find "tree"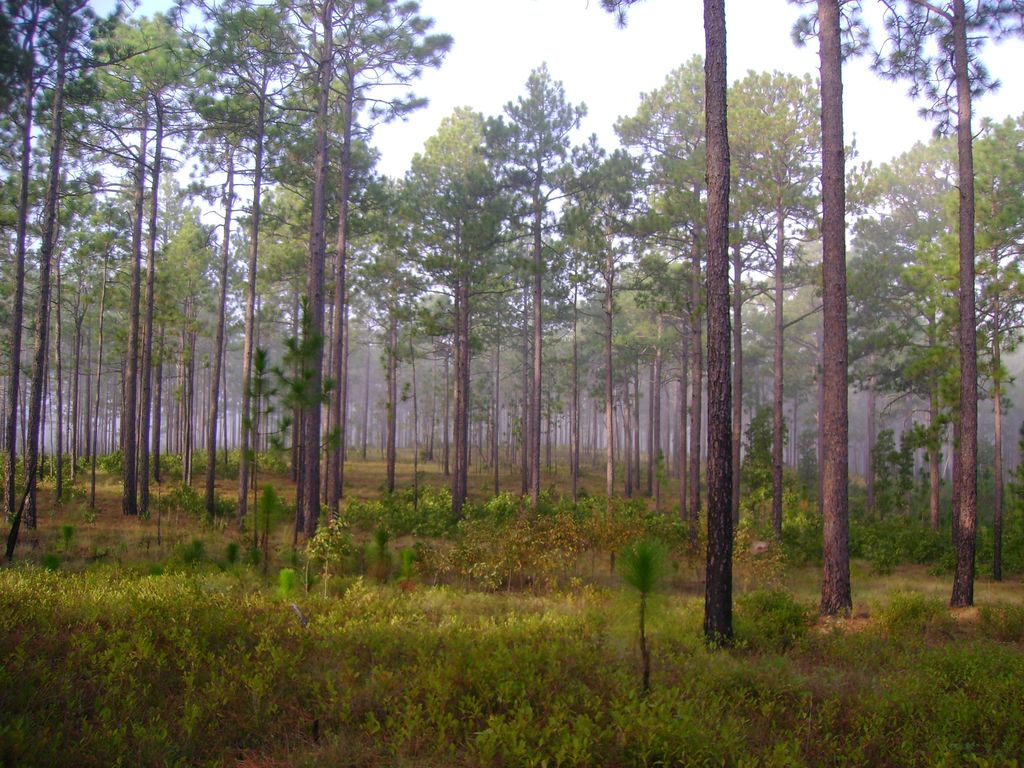
[x1=415, y1=307, x2=518, y2=471]
